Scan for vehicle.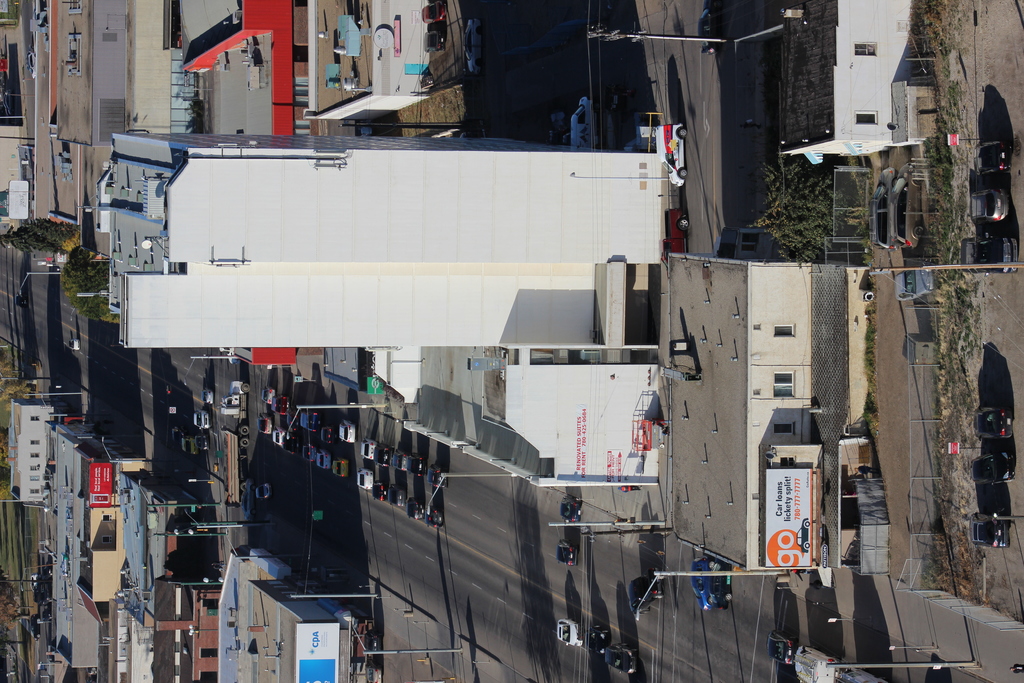
Scan result: bbox=[255, 420, 275, 432].
